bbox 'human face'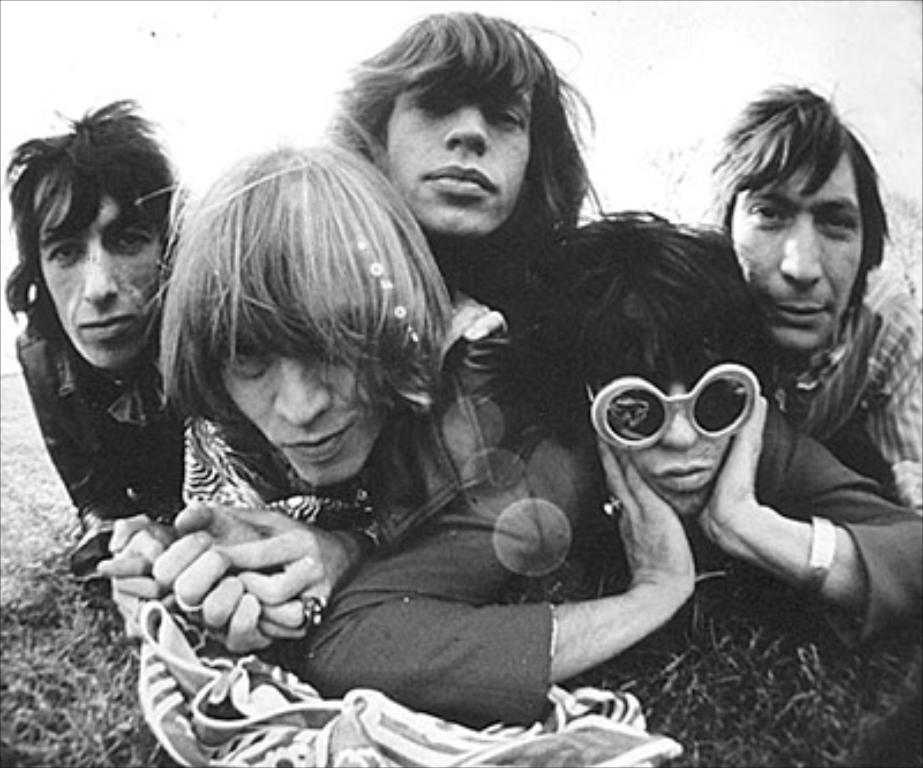
[x1=219, y1=332, x2=399, y2=487]
